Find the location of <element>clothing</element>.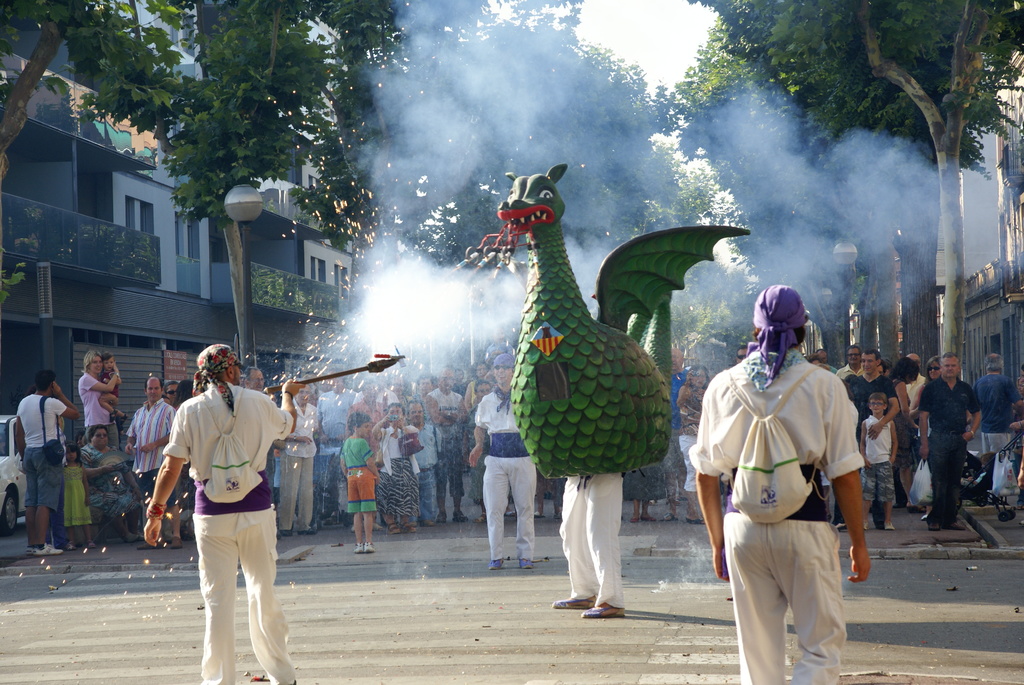
Location: locate(472, 392, 539, 565).
